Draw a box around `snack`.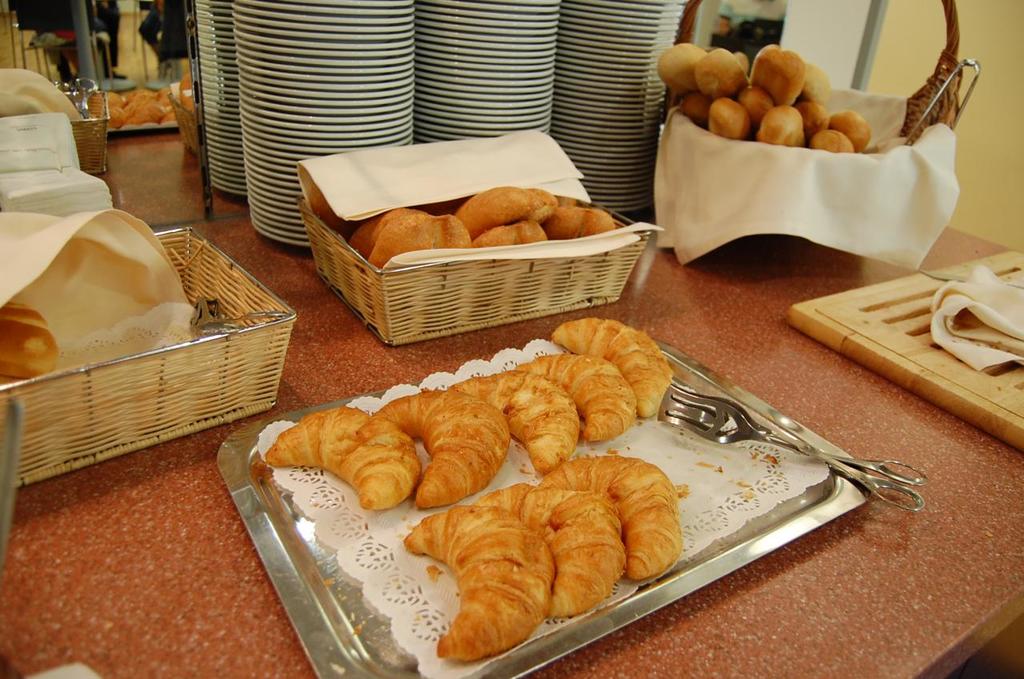
(538, 451, 682, 586).
